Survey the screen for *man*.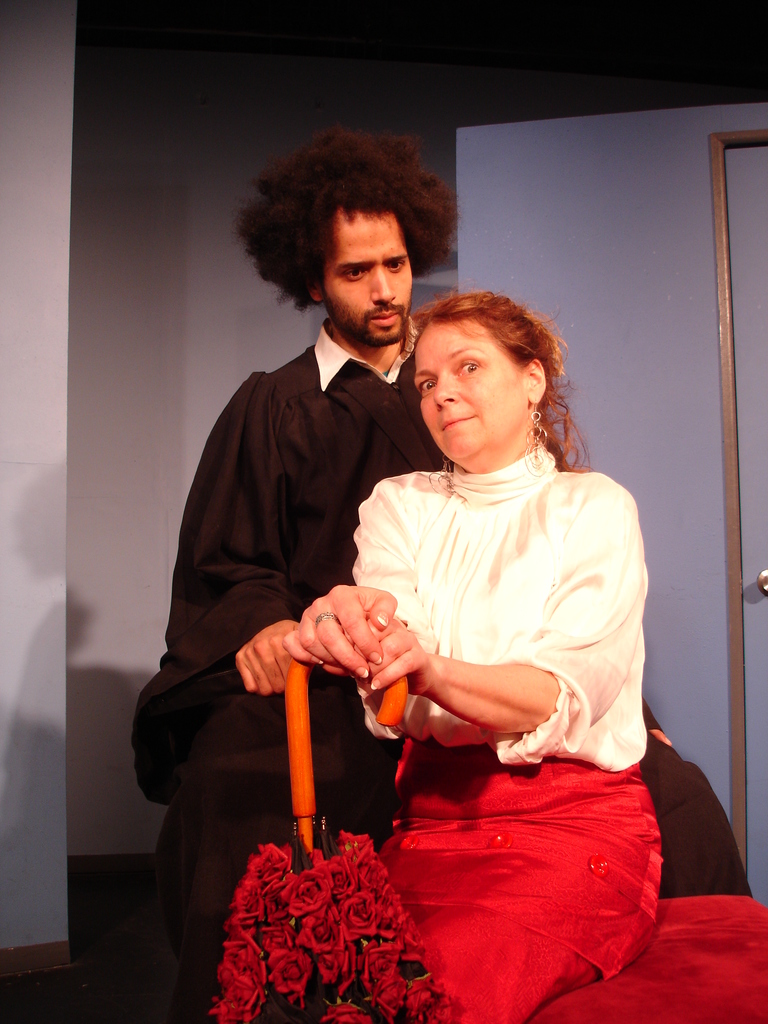
Survey found: [left=127, top=132, right=753, bottom=908].
